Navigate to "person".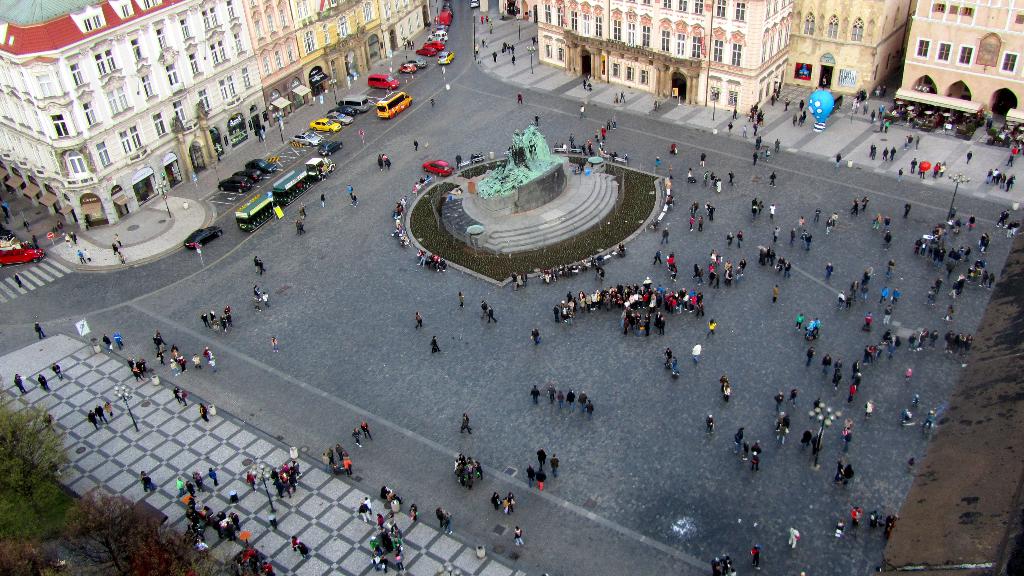
Navigation target: crop(946, 307, 954, 317).
